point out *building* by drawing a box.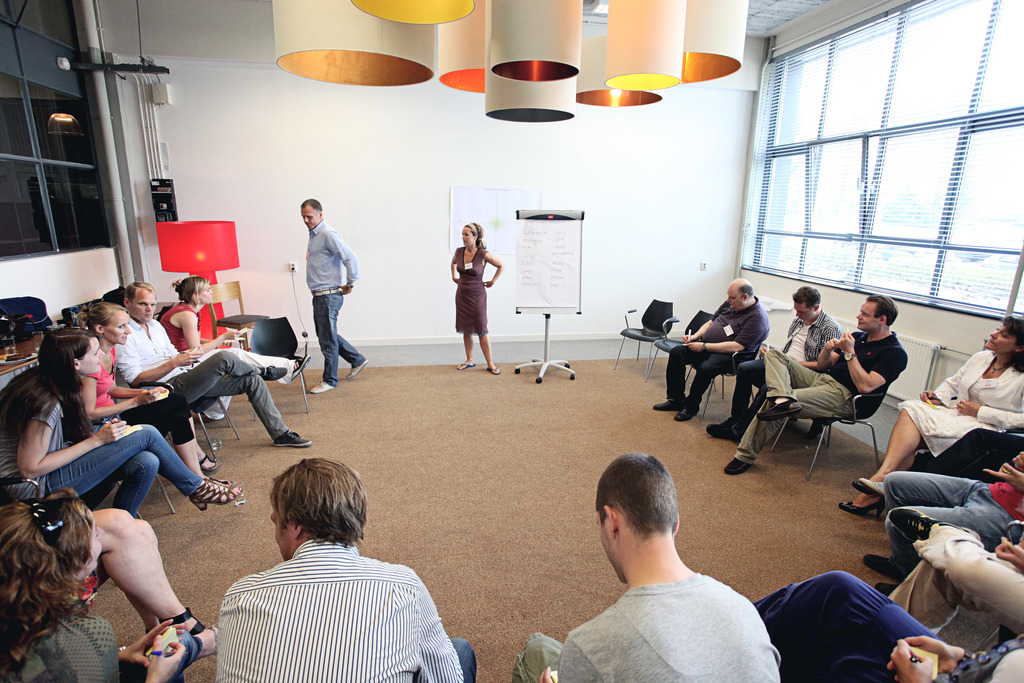
box(0, 0, 1023, 682).
